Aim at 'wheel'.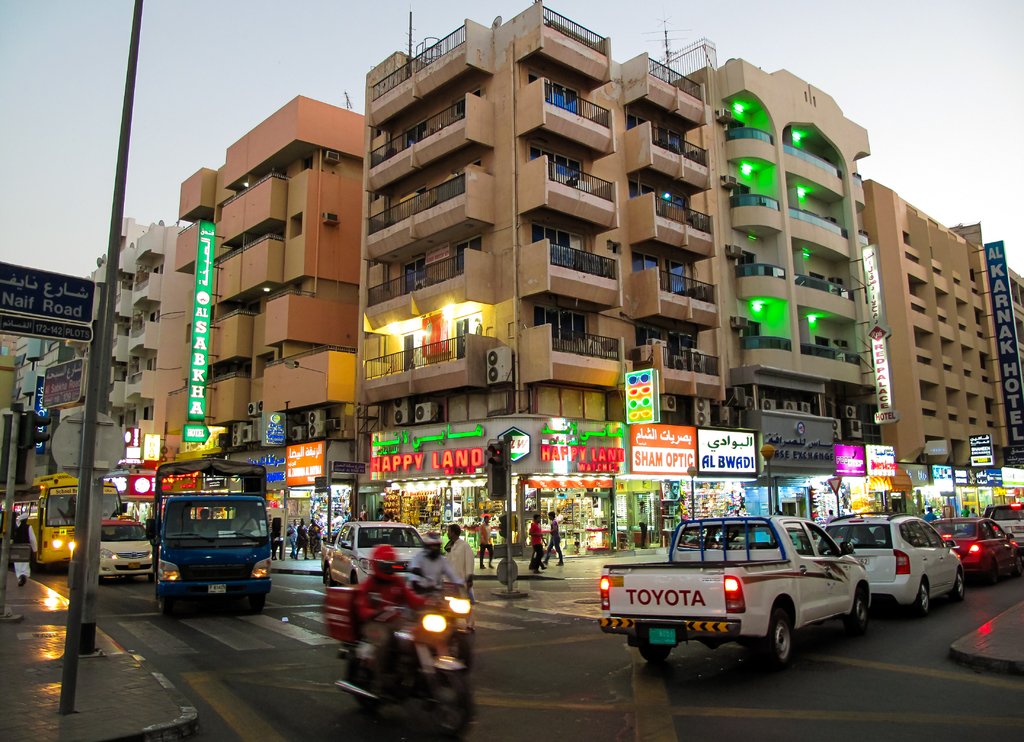
Aimed at l=952, t=570, r=965, b=602.
